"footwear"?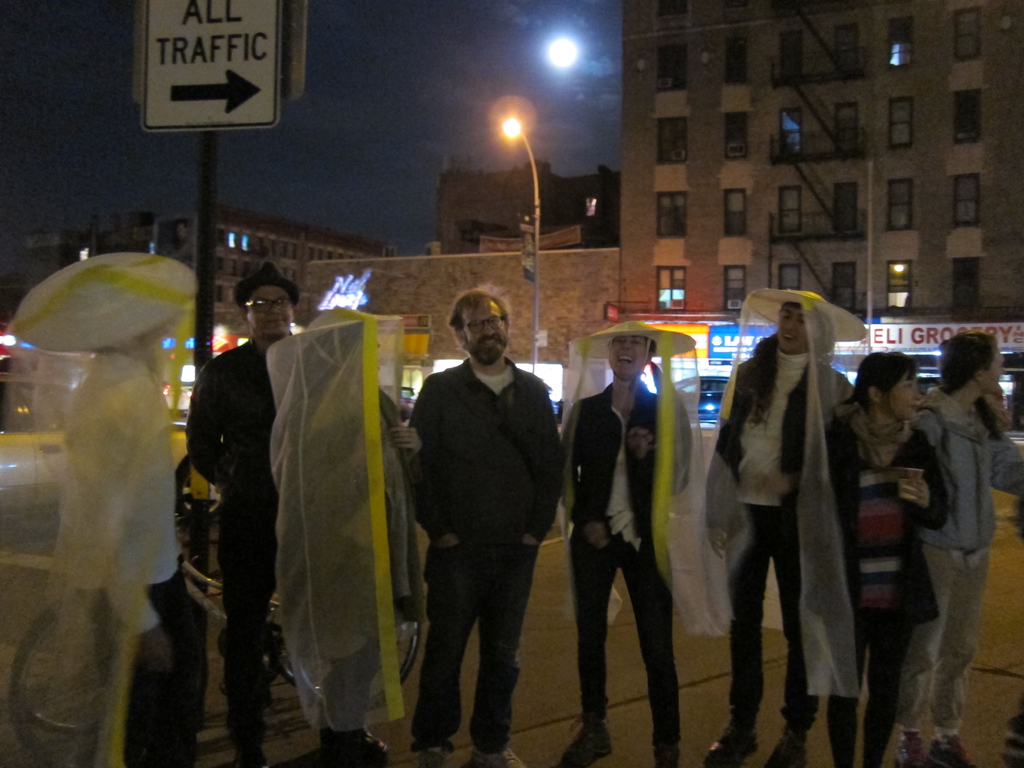
557/723/611/767
